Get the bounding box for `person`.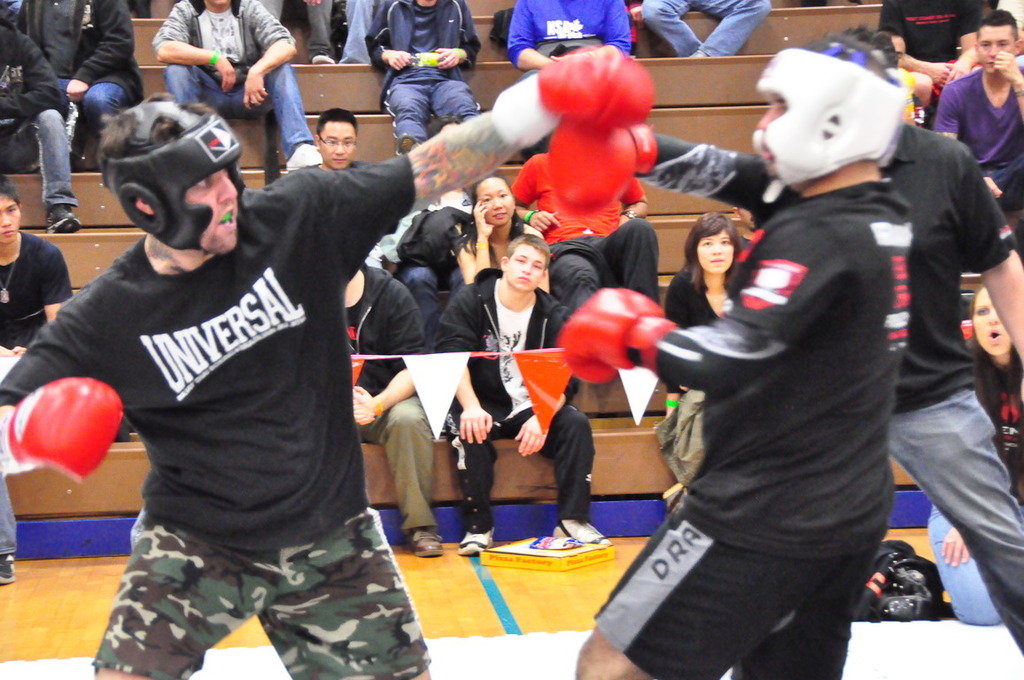
<region>361, 257, 439, 564</region>.
